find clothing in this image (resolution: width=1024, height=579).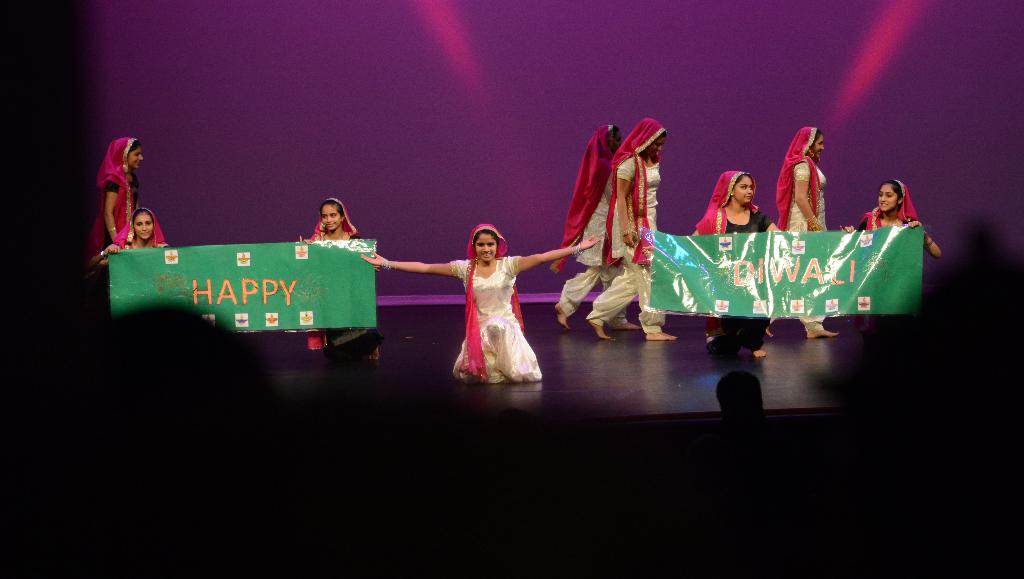
[846, 173, 943, 245].
